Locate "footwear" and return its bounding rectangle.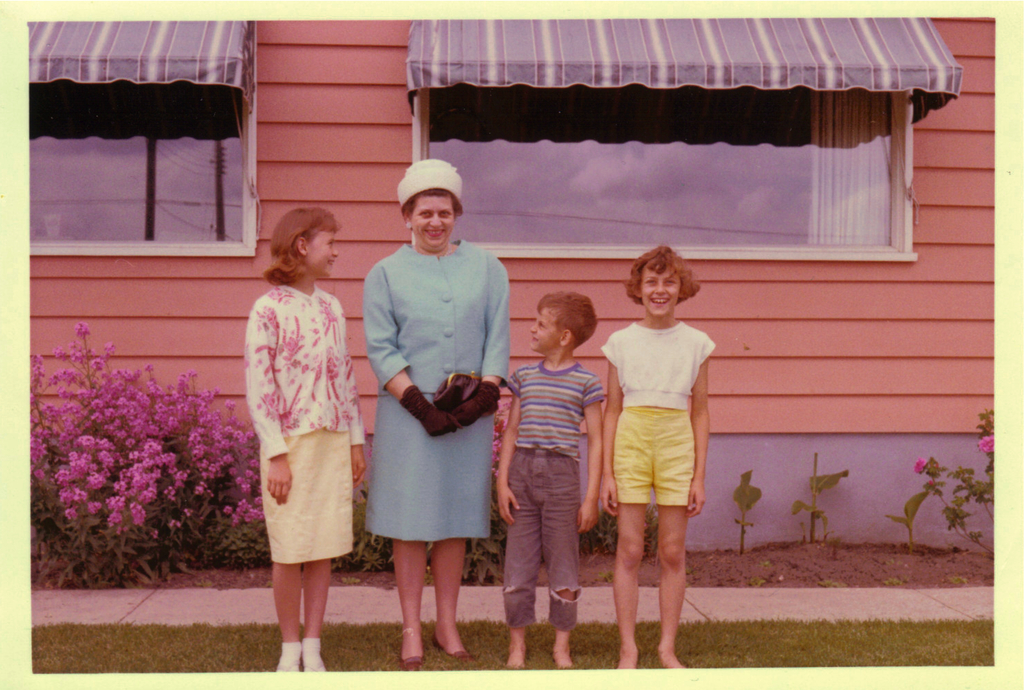
(308, 659, 330, 673).
